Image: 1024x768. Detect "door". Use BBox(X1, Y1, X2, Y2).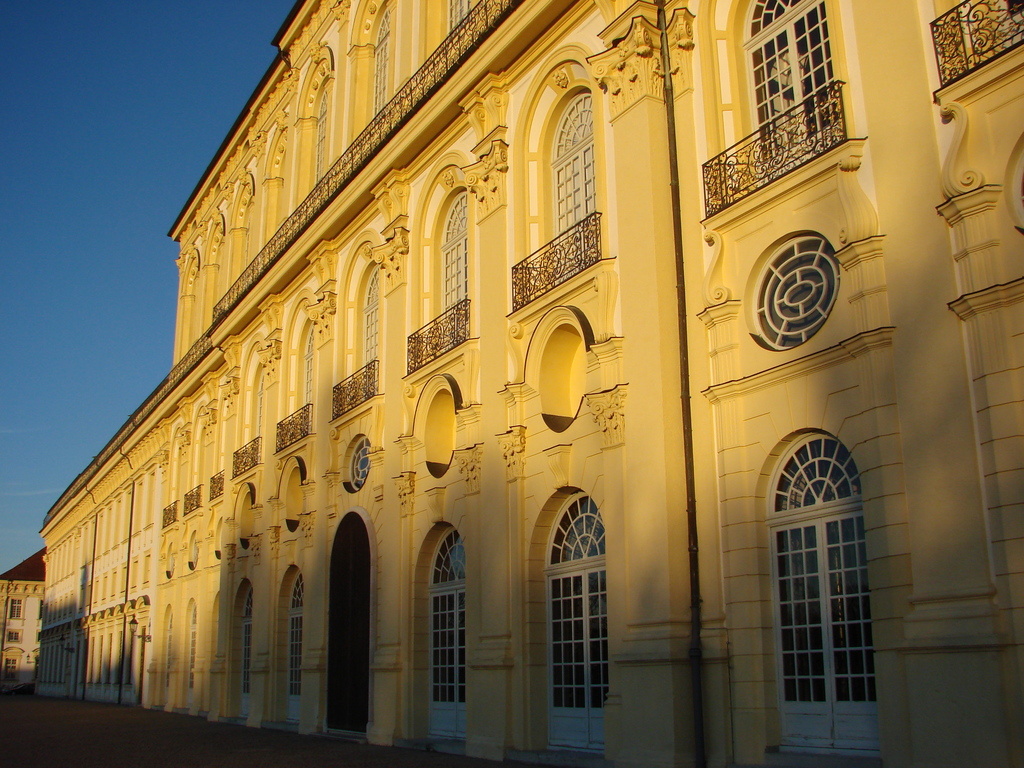
BBox(541, 558, 614, 753).
